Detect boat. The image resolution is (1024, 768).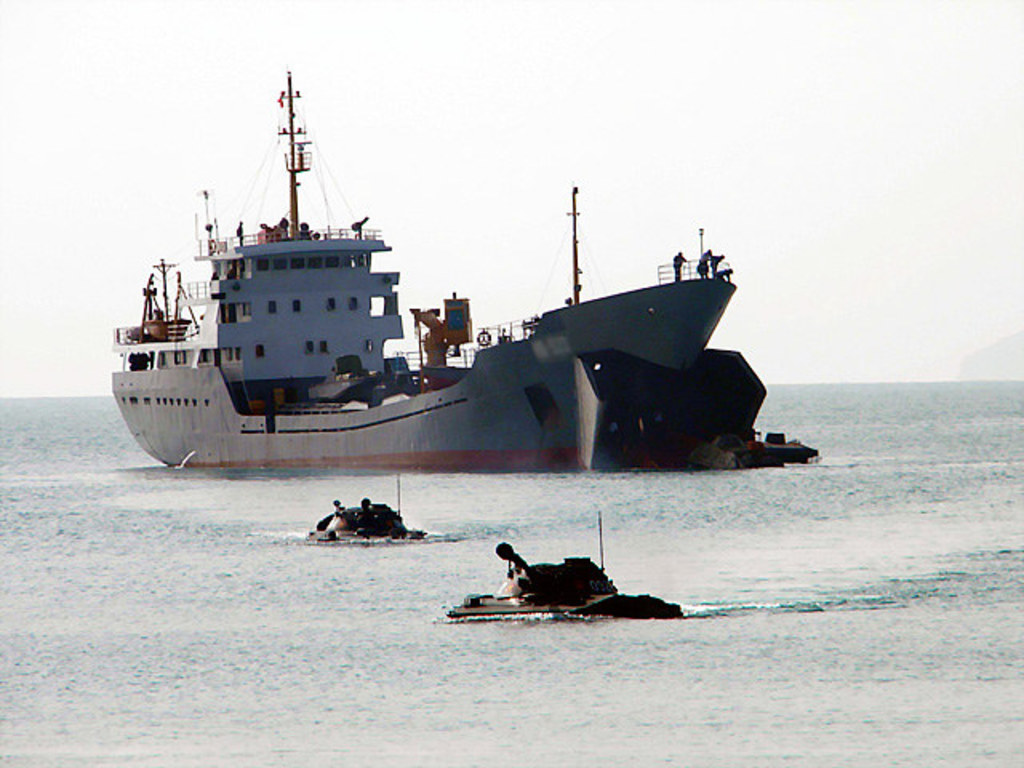
(x1=440, y1=541, x2=685, y2=626).
